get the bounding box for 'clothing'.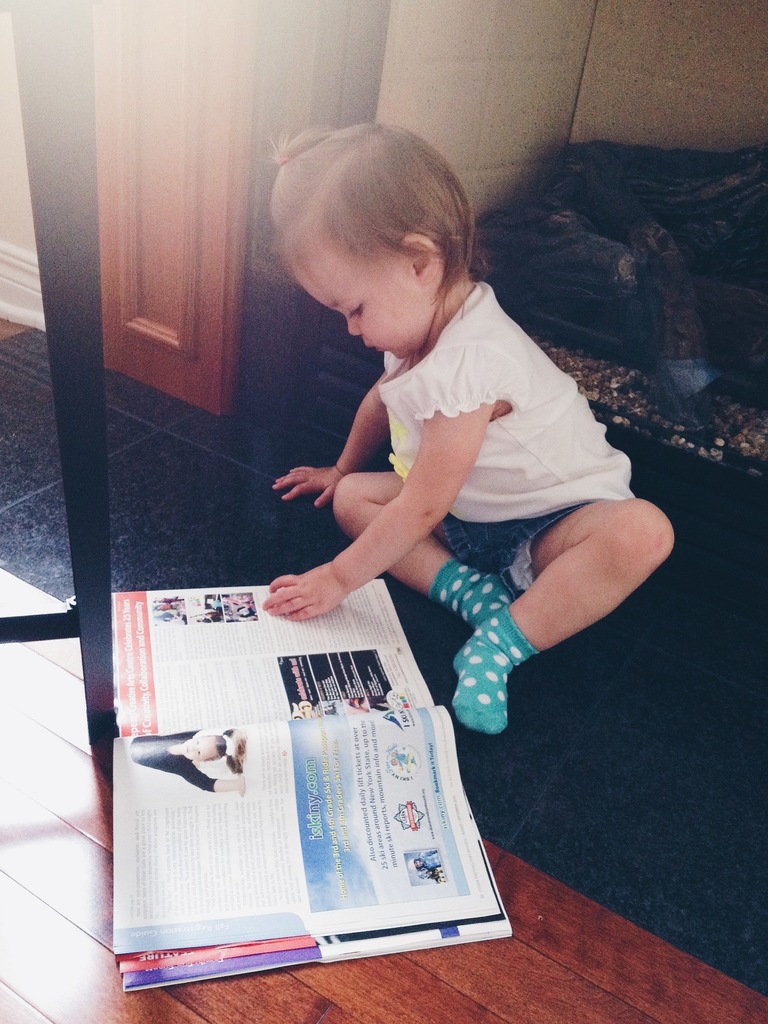
pyautogui.locateOnScreen(437, 557, 526, 620).
